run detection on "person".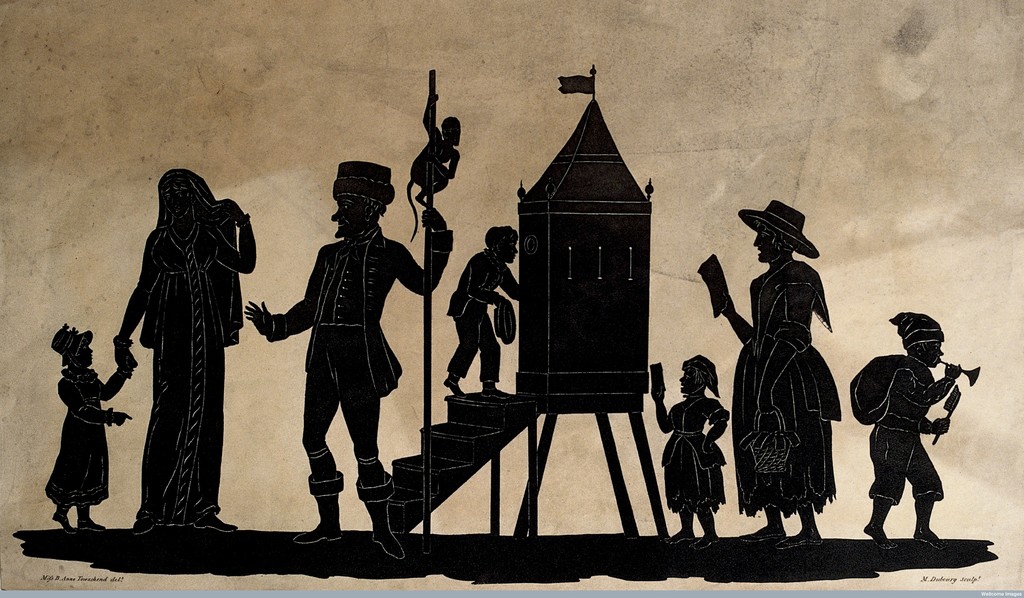
Result: (x1=846, y1=308, x2=961, y2=547).
